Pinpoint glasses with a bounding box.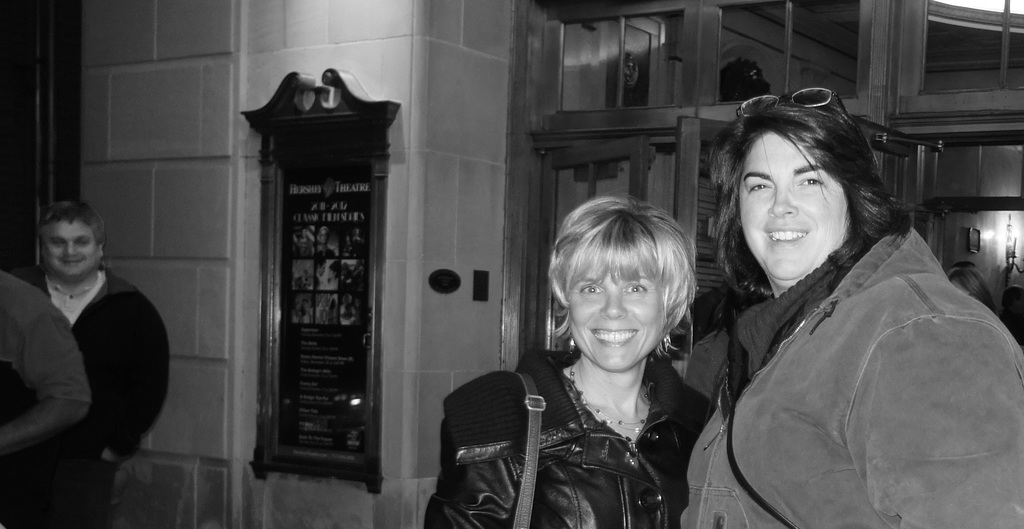
<box>737,85,846,117</box>.
